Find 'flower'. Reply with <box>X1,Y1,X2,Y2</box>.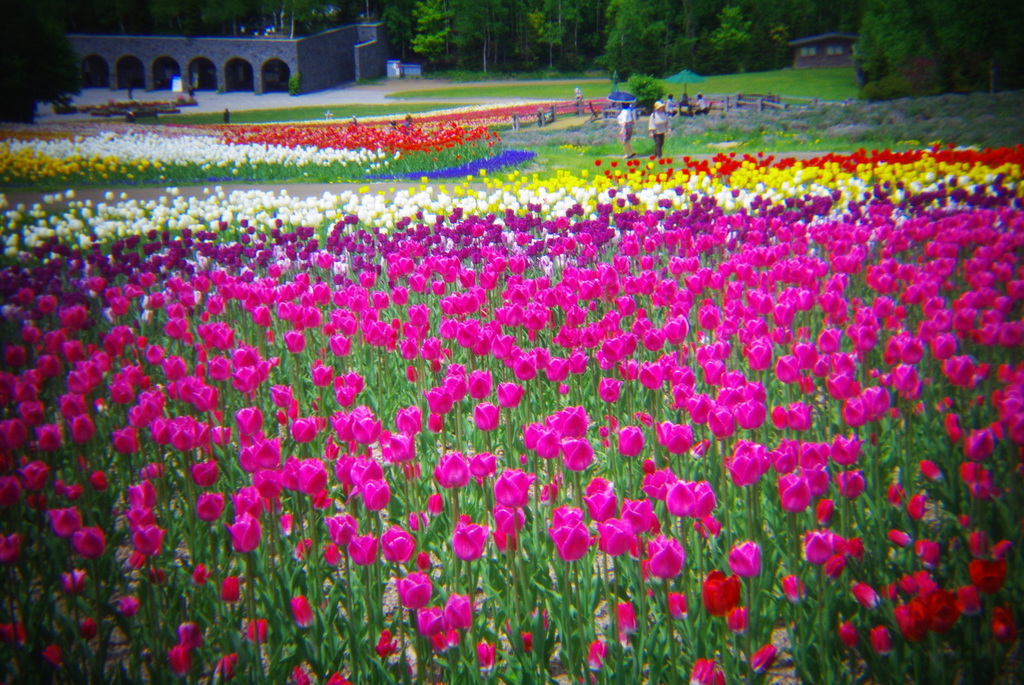
<box>746,642,779,673</box>.
